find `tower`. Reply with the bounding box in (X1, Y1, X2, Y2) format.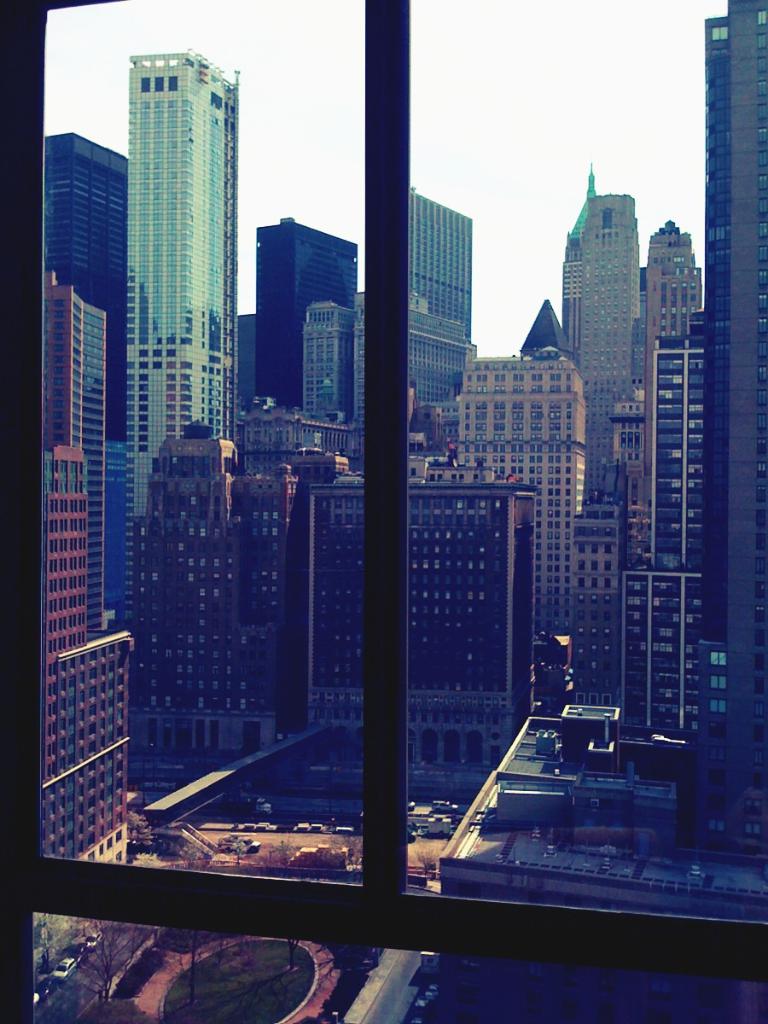
(290, 457, 514, 791).
